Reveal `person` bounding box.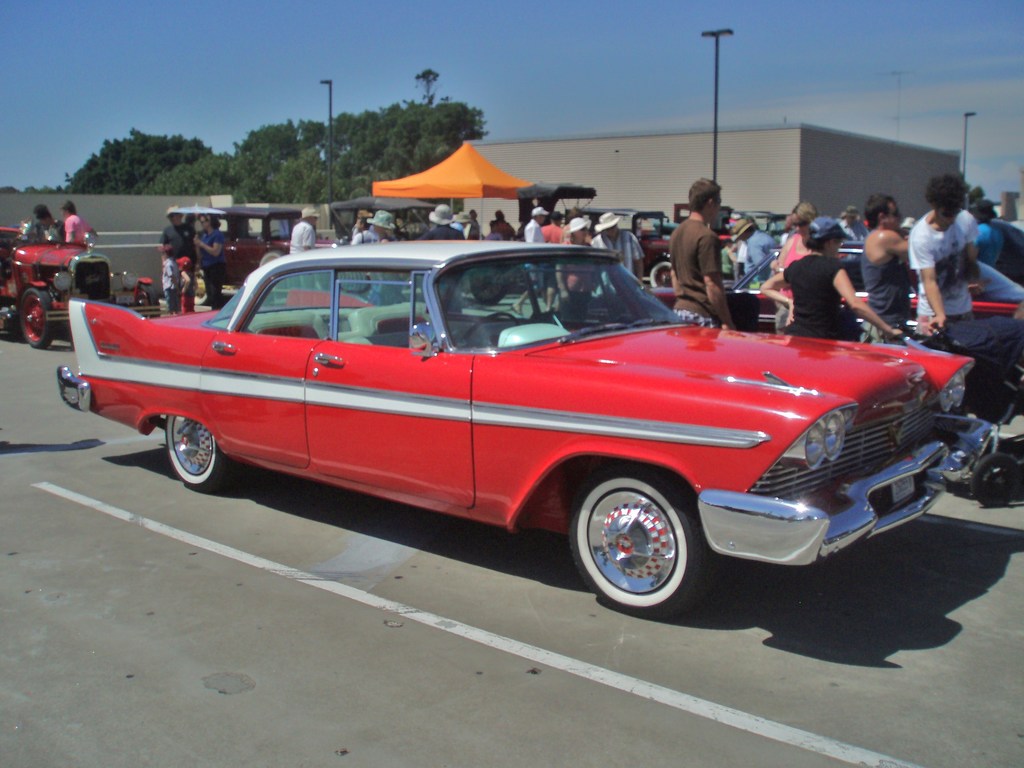
Revealed: l=666, t=179, r=737, b=332.
